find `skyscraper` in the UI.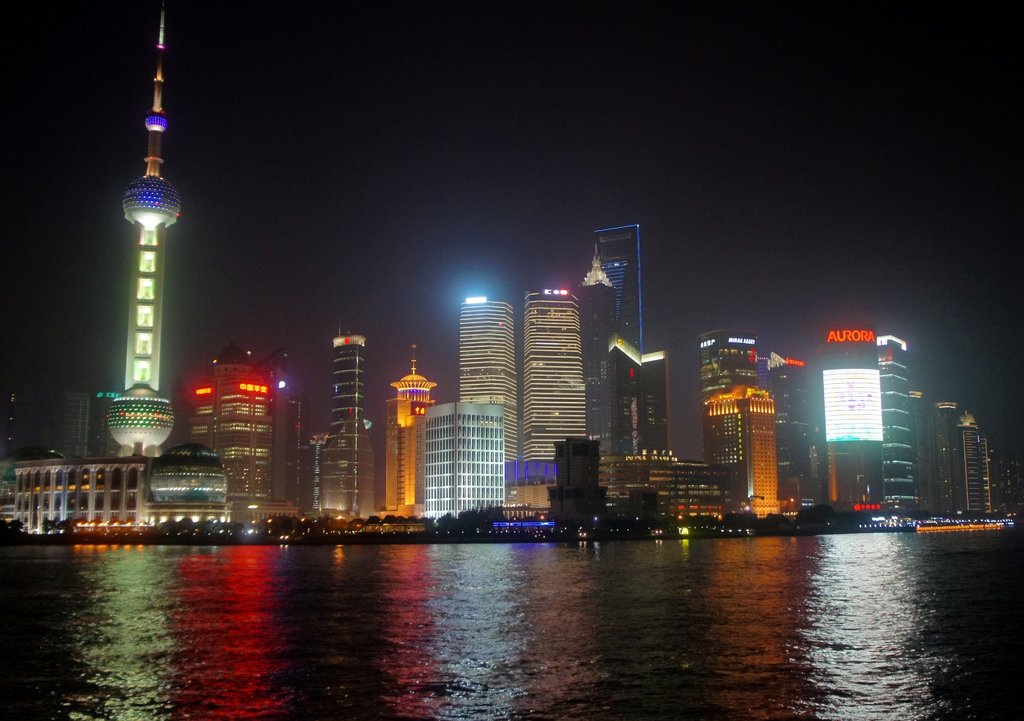
UI element at <bbox>294, 423, 323, 510</bbox>.
